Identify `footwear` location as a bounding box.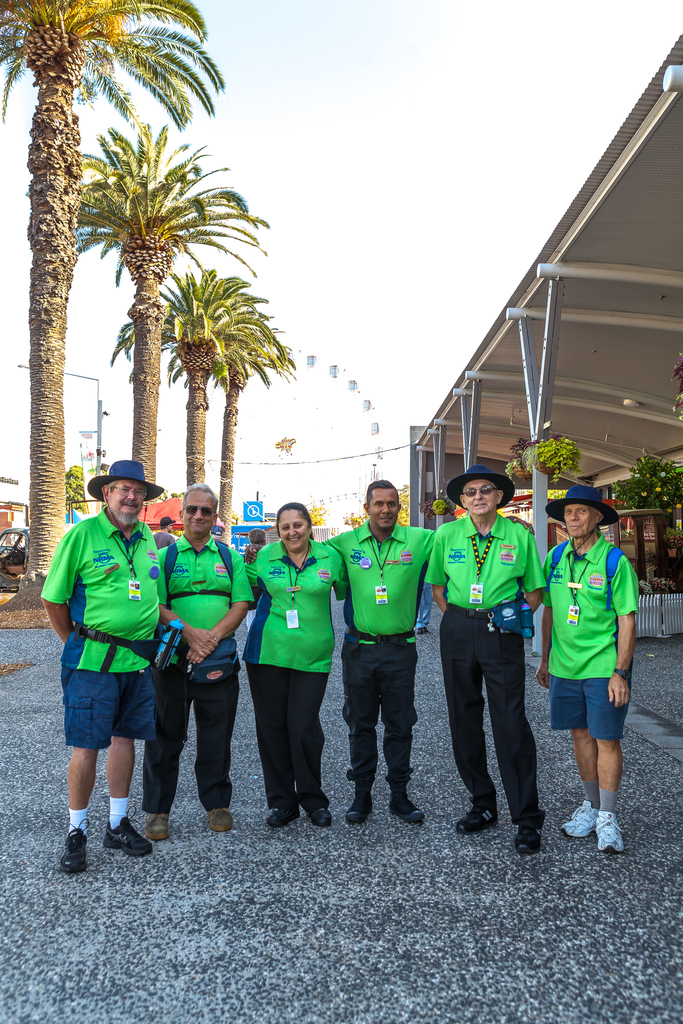
513, 825, 543, 856.
